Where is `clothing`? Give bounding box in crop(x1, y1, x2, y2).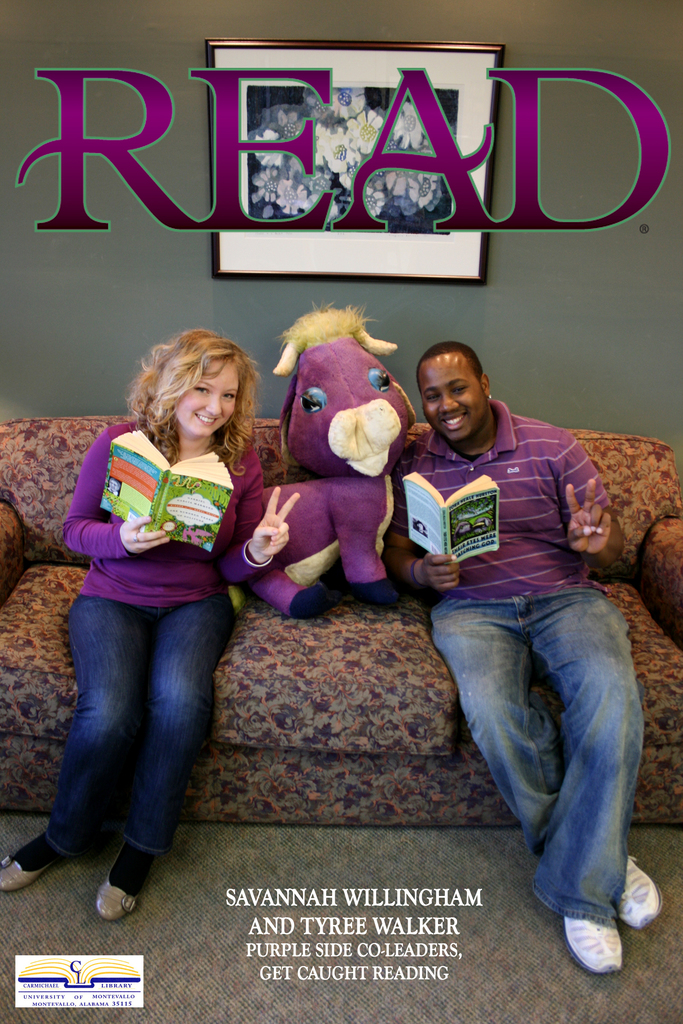
crop(393, 390, 633, 917).
